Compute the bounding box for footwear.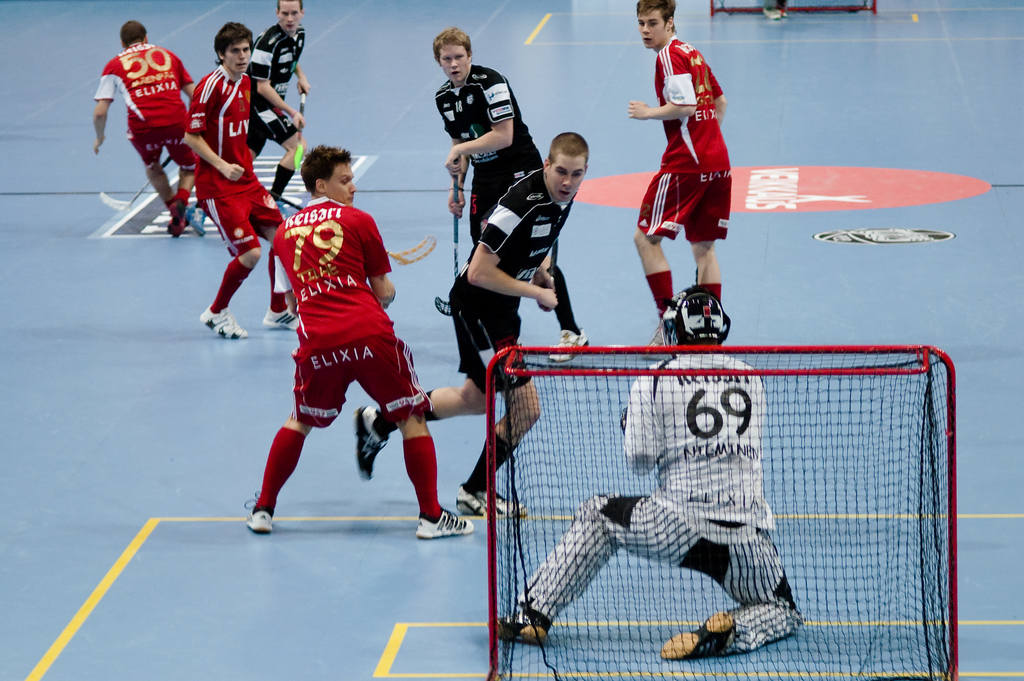
pyautogui.locateOnScreen(184, 203, 207, 240).
